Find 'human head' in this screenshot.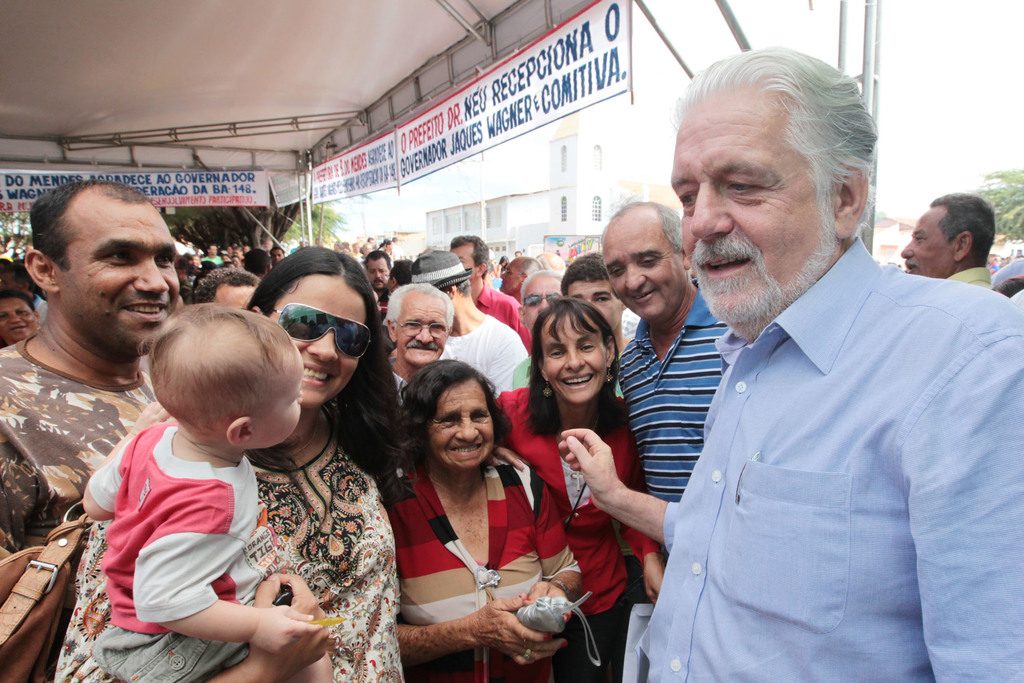
The bounding box for 'human head' is <region>410, 249, 467, 309</region>.
